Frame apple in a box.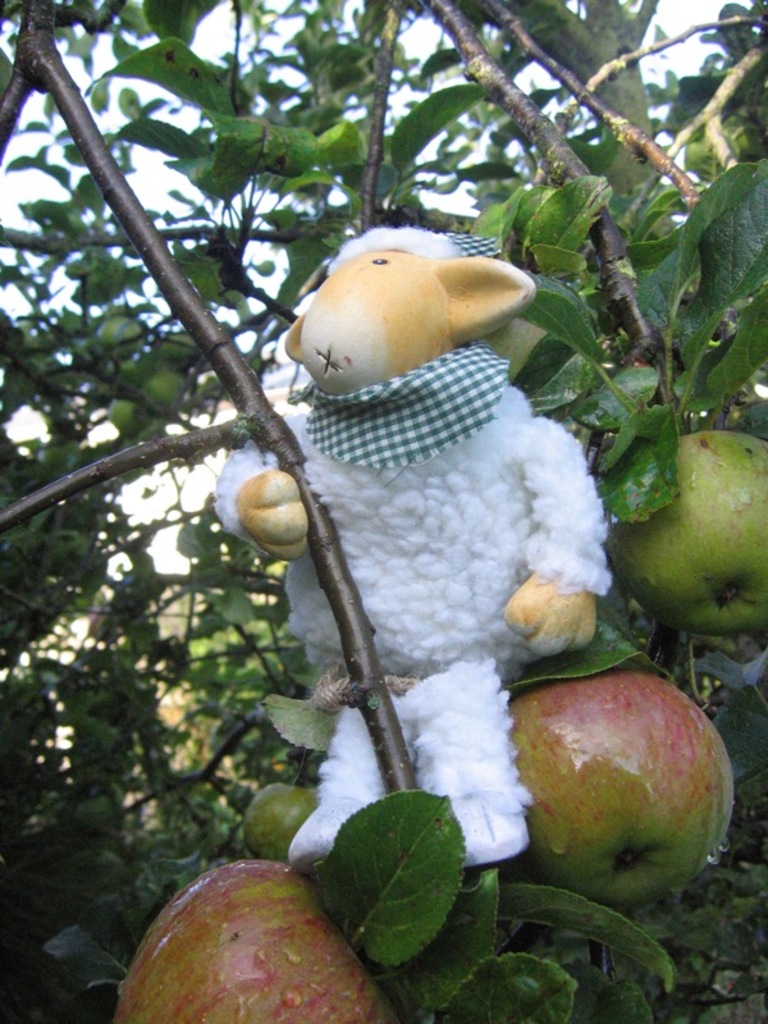
bbox=(239, 782, 320, 863).
